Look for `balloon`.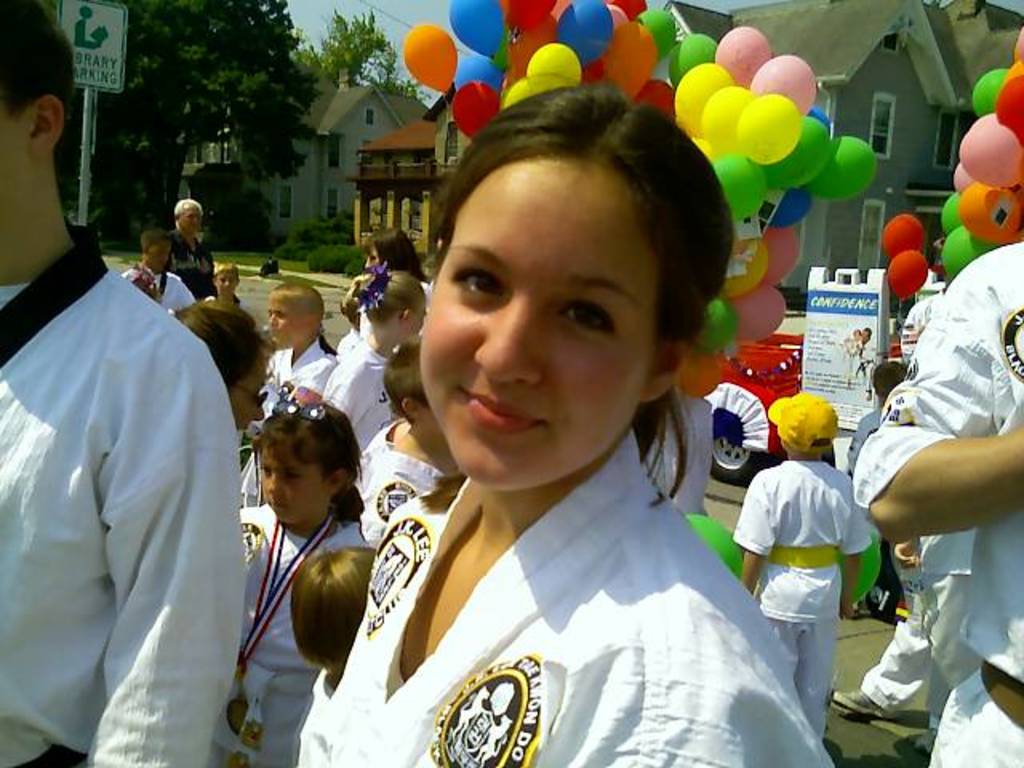
Found: (888, 246, 930, 299).
